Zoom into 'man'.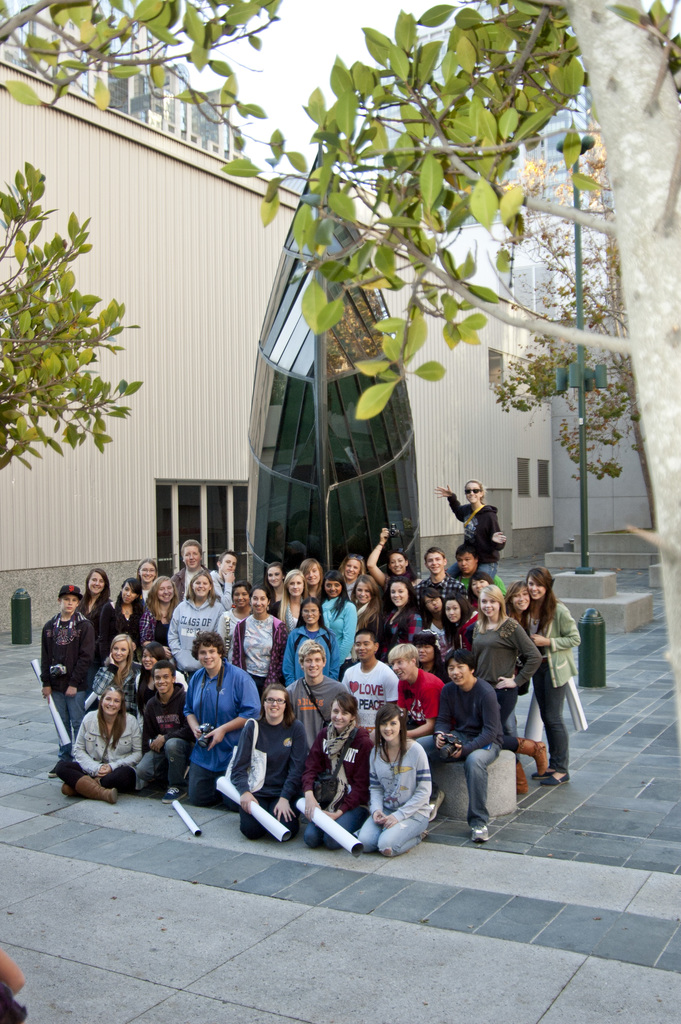
Zoom target: {"left": 170, "top": 537, "right": 203, "bottom": 600}.
